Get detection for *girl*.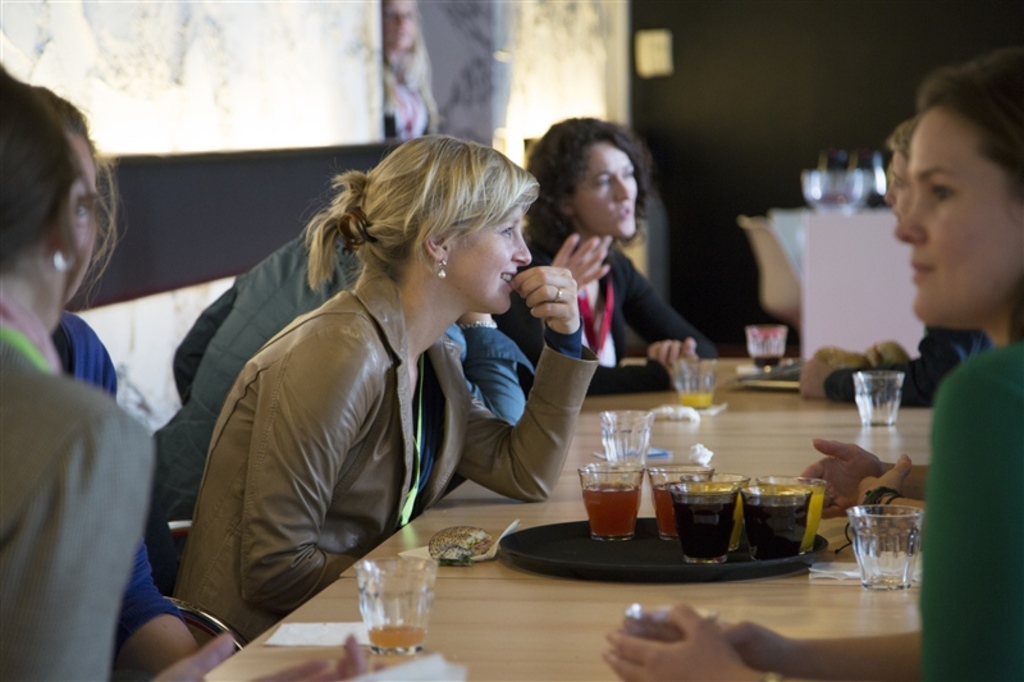
Detection: (179, 132, 598, 641).
